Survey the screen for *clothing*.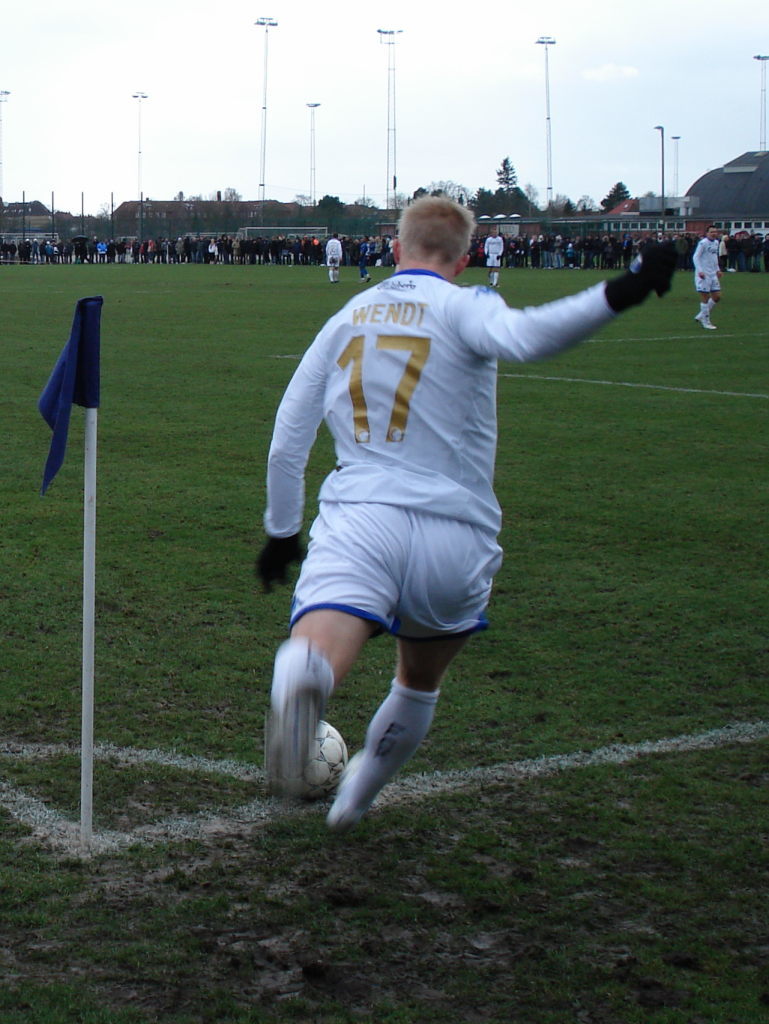
Survey found: 325,237,341,266.
